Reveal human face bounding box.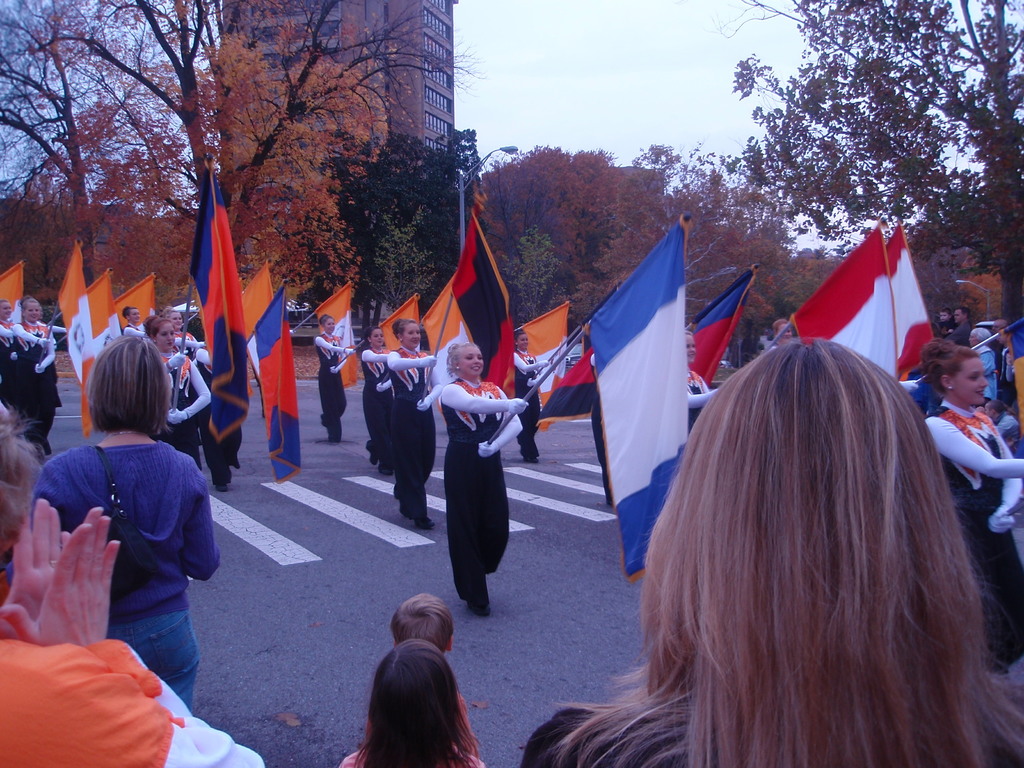
Revealed: pyautogui.locateOnScreen(25, 305, 41, 324).
